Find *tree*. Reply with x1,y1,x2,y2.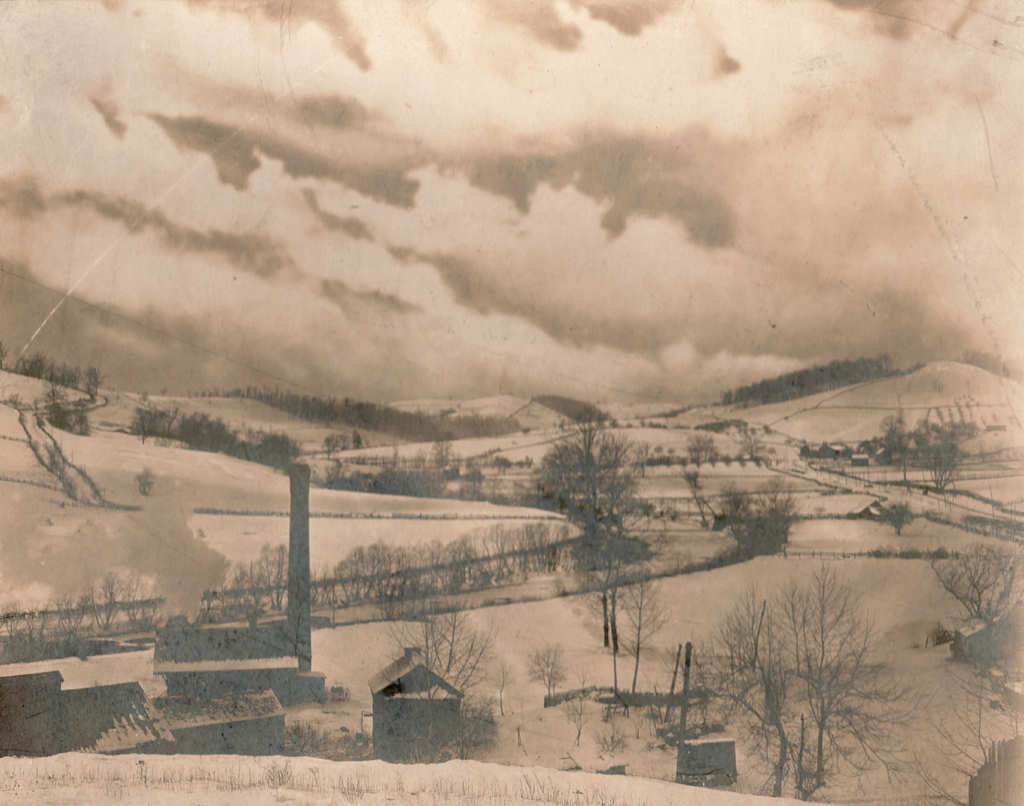
798,411,972,500.
